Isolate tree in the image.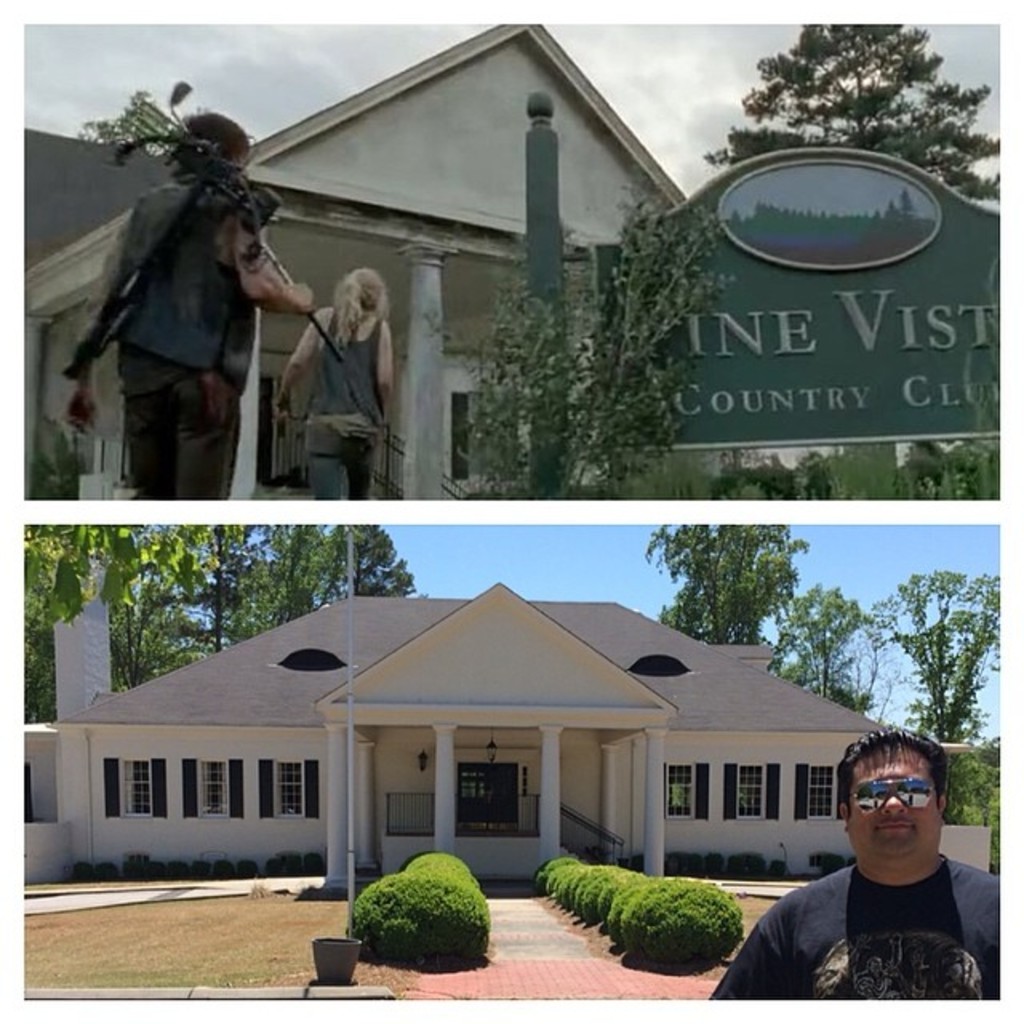
Isolated region: l=776, t=582, r=885, b=726.
